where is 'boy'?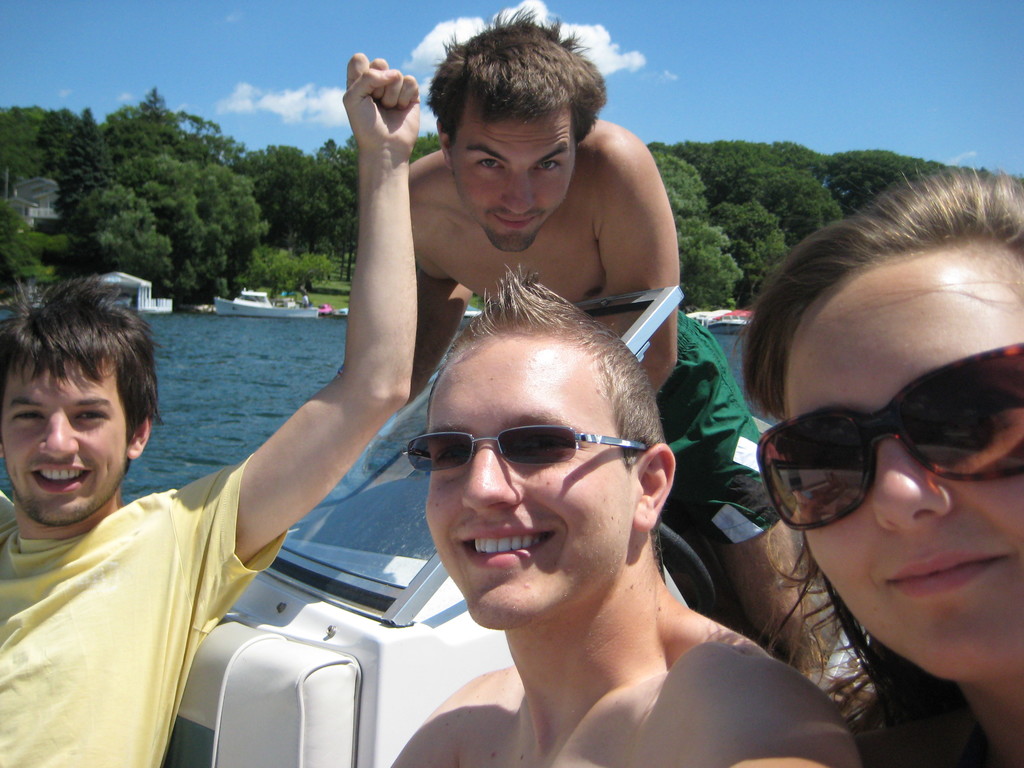
[0, 49, 424, 756].
